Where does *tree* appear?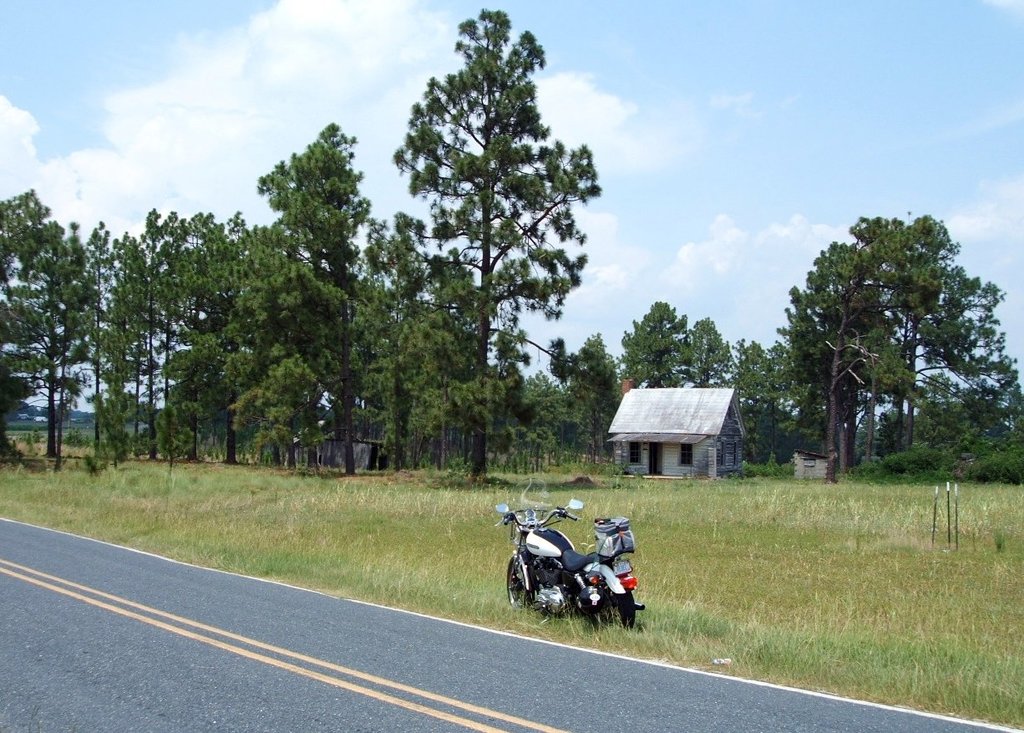
Appears at x1=383 y1=29 x2=610 y2=493.
